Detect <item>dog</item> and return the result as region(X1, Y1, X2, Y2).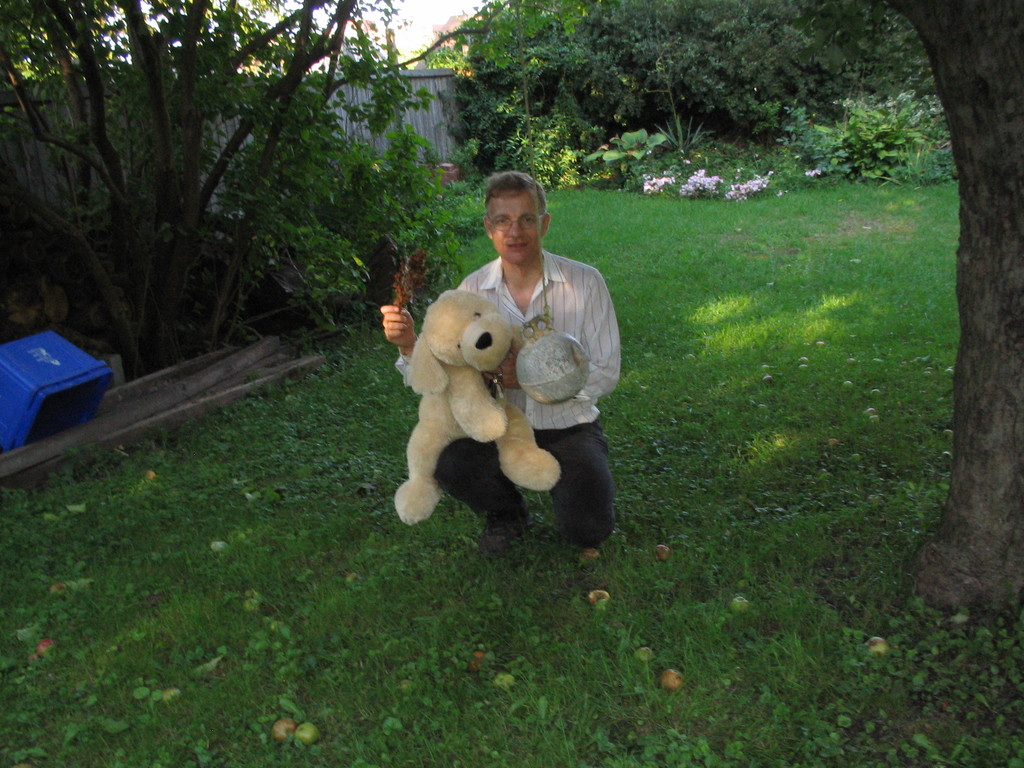
region(390, 290, 561, 527).
